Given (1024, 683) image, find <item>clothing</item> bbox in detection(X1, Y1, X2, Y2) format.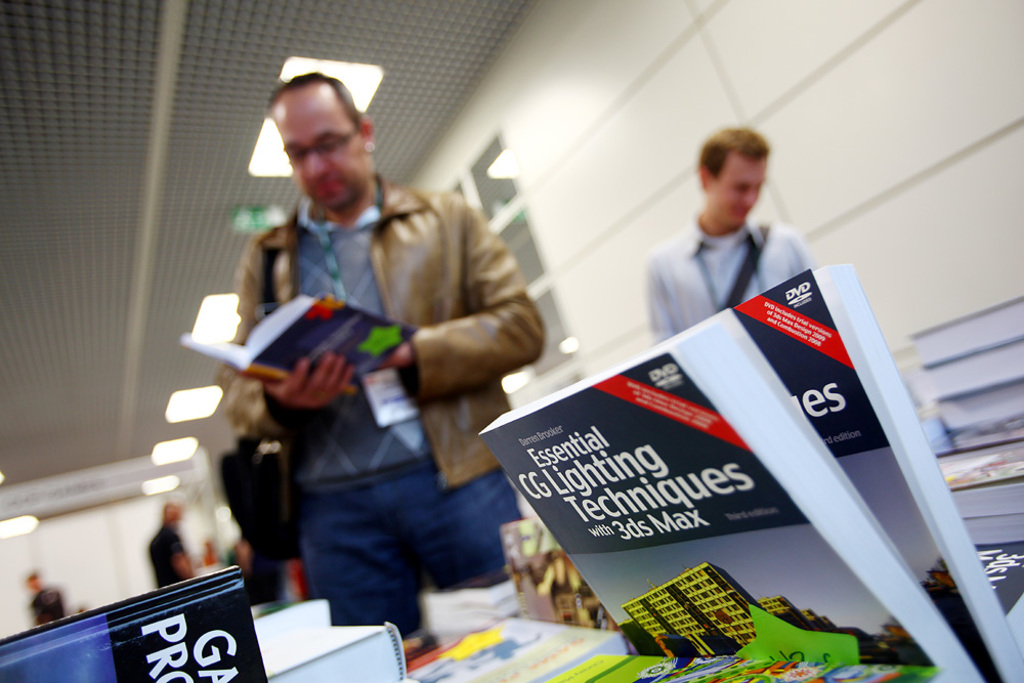
detection(202, 112, 559, 507).
